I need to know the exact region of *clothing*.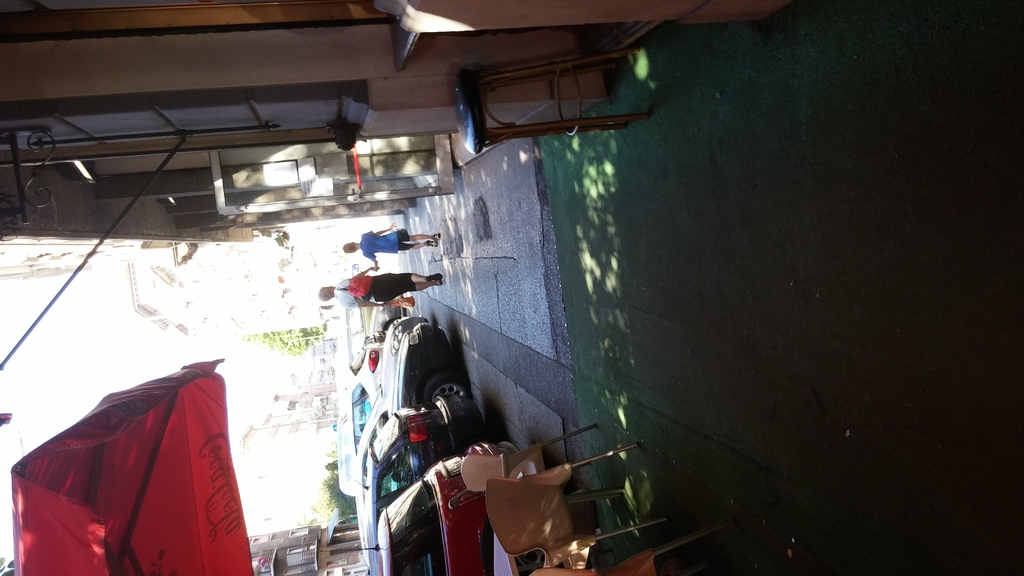
Region: <bbox>358, 230, 399, 265</bbox>.
